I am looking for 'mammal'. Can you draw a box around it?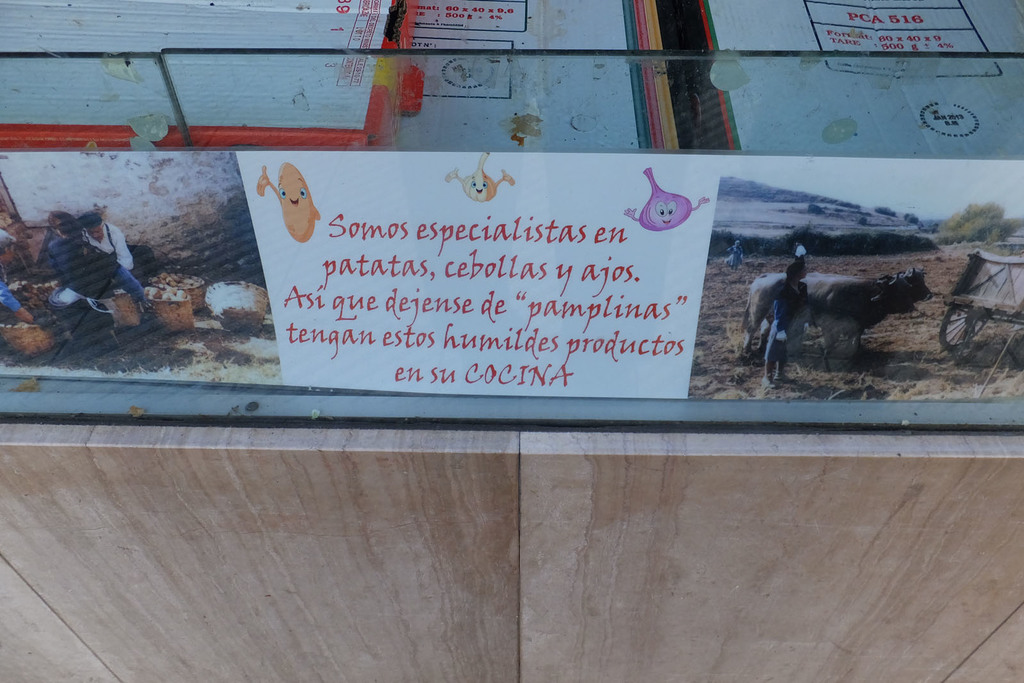
Sure, the bounding box is 762/257/811/394.
